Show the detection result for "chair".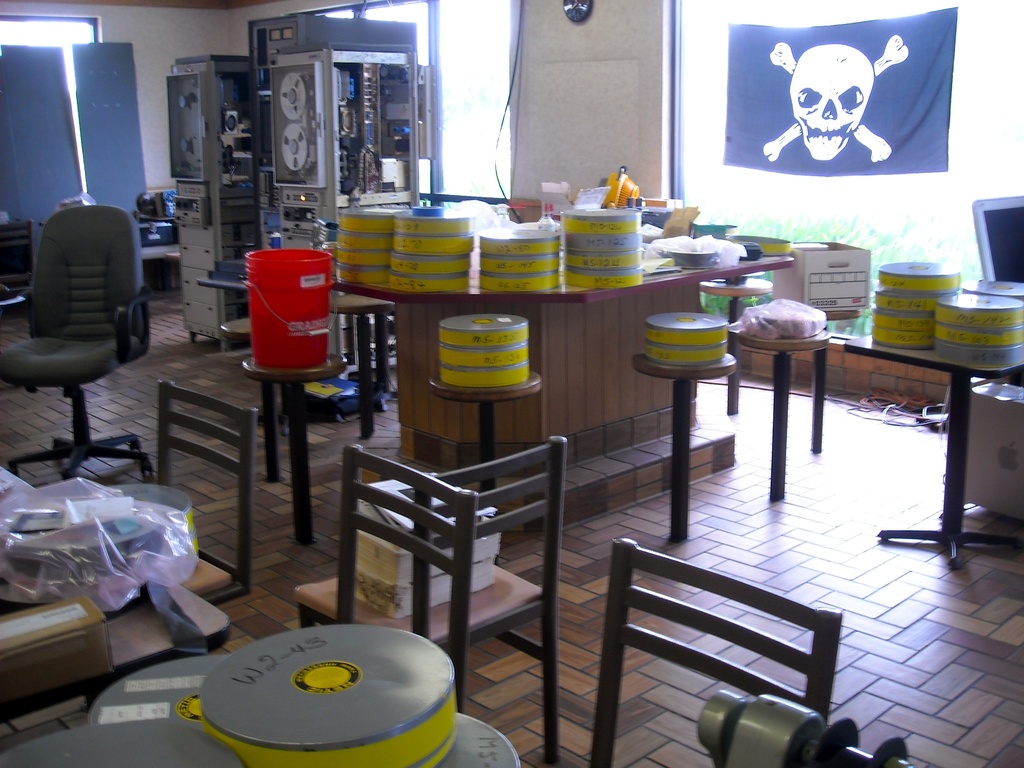
rect(0, 218, 33, 308).
